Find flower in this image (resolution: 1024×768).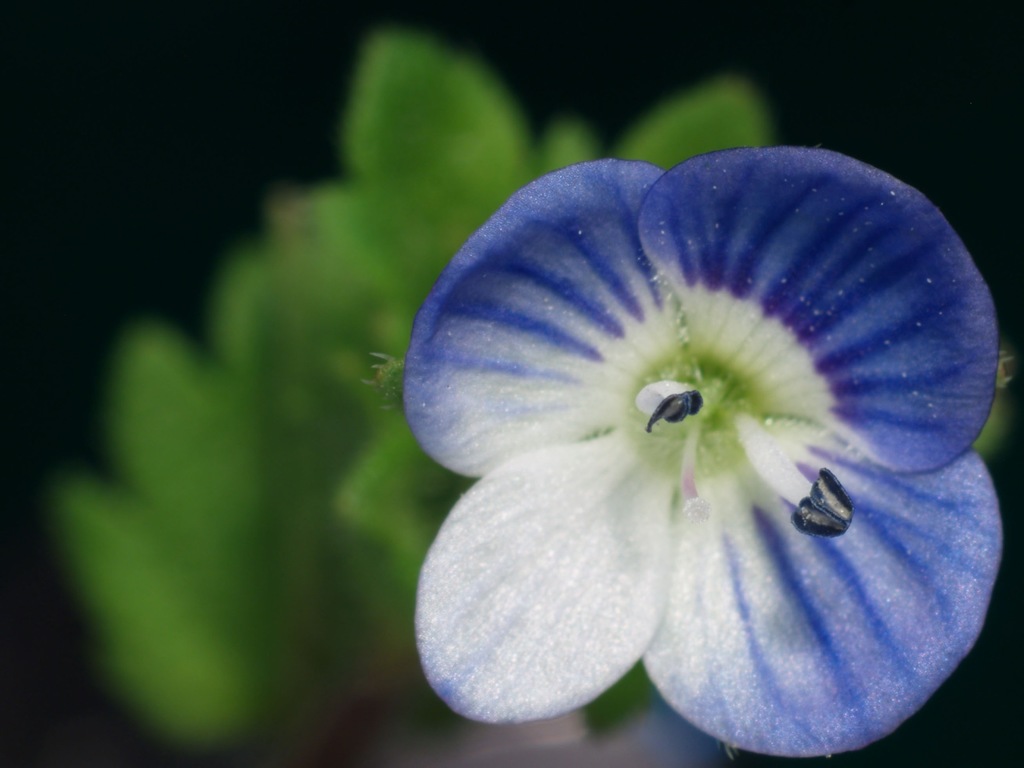
399, 154, 1005, 759.
